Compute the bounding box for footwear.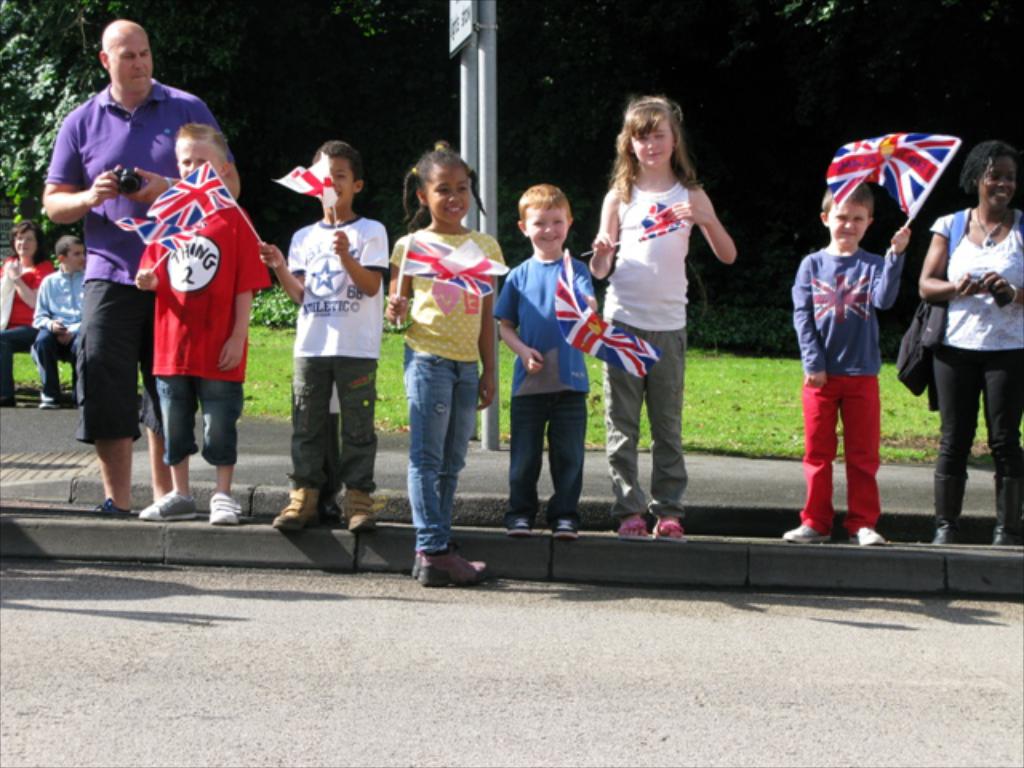
206, 491, 245, 525.
